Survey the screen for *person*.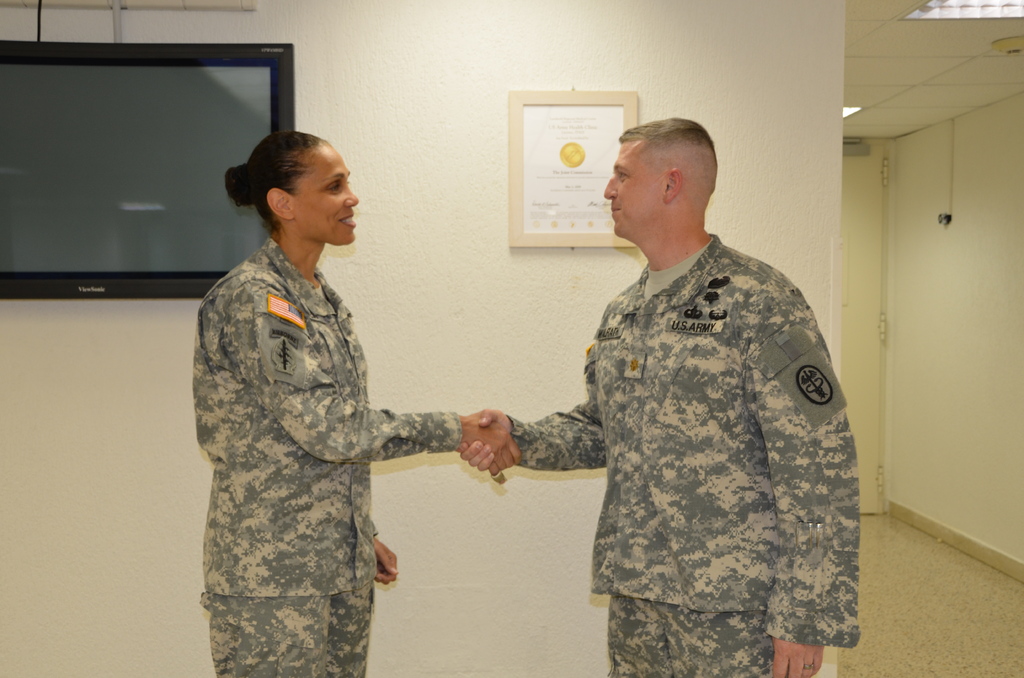
Survey found: left=453, top=115, right=865, bottom=677.
